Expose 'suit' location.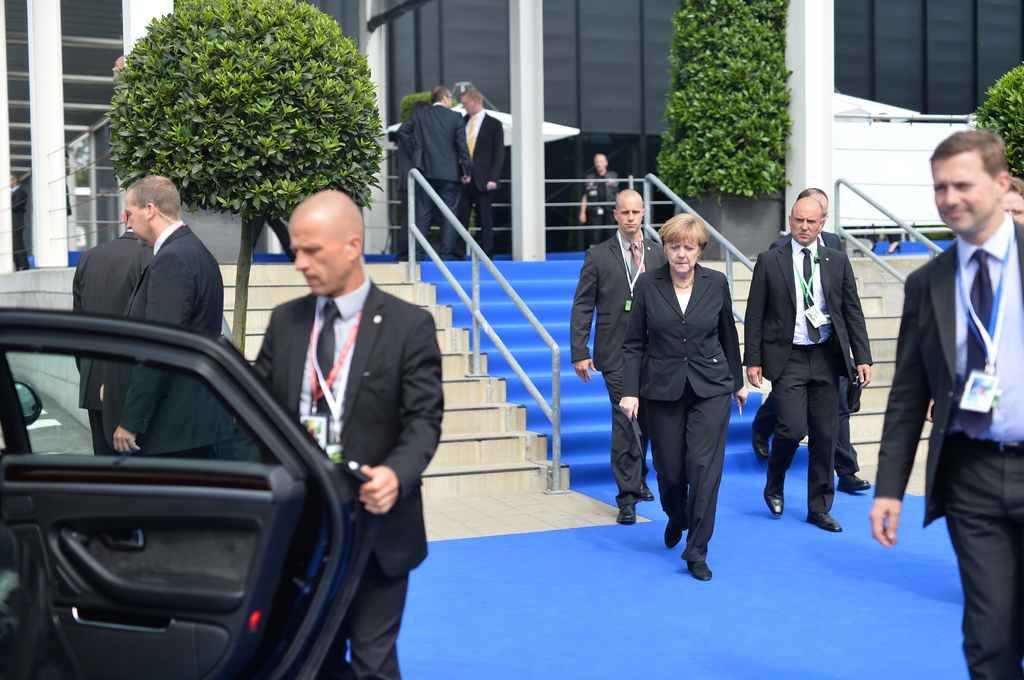
Exposed at box(102, 220, 232, 460).
